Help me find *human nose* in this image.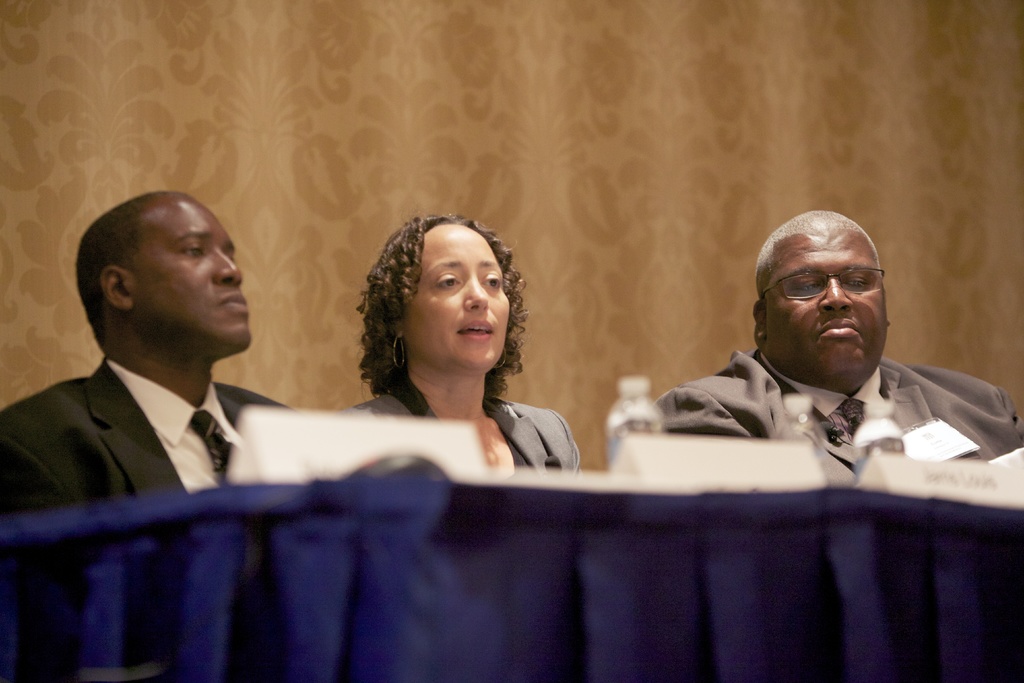
Found it: <box>212,247,244,293</box>.
